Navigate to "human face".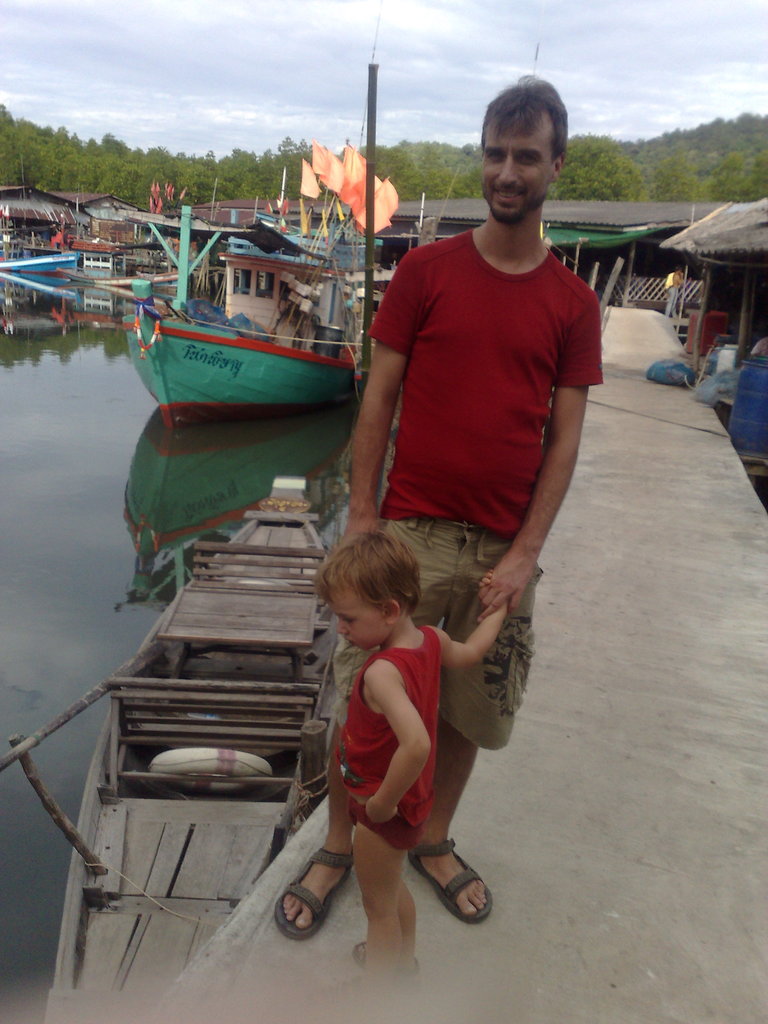
Navigation target: rect(478, 120, 555, 228).
